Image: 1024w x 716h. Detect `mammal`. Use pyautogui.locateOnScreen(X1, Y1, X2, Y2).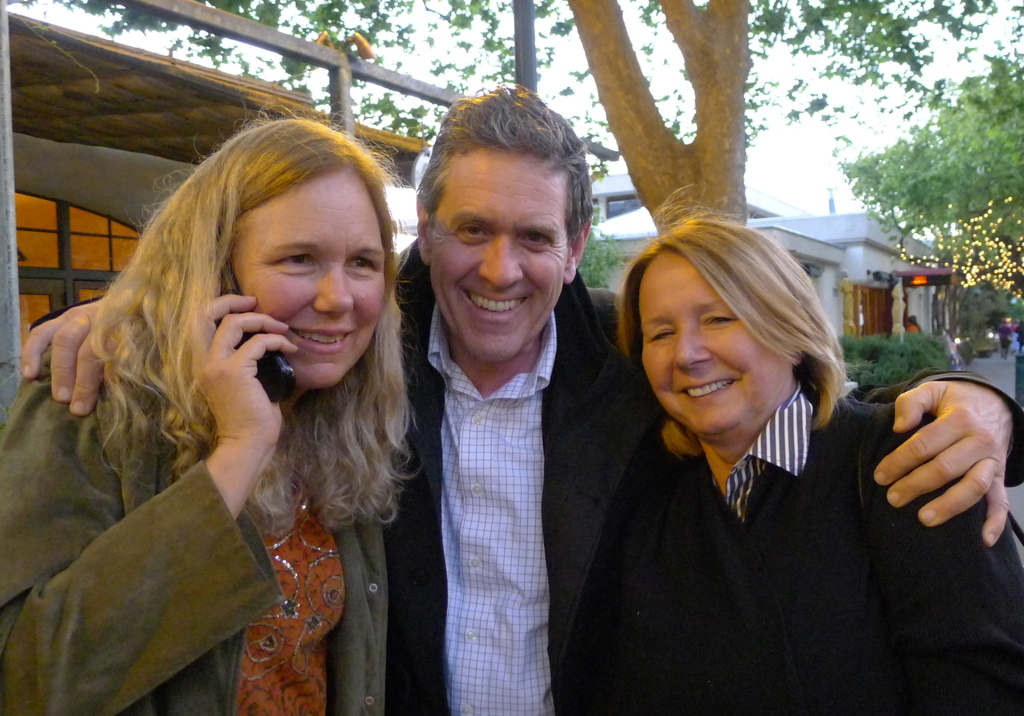
pyautogui.locateOnScreen(17, 77, 1023, 715).
